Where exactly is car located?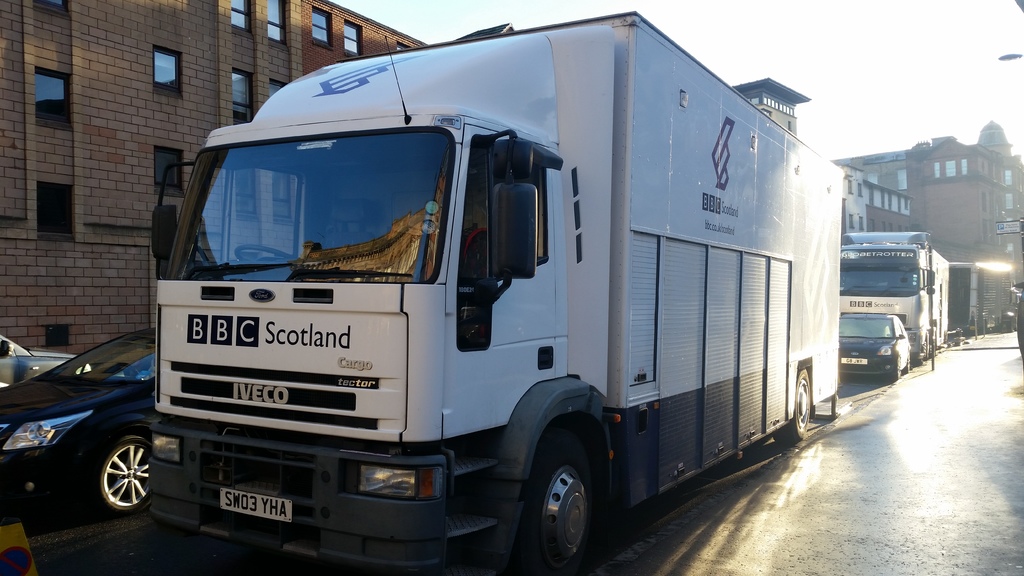
Its bounding box is bbox=(835, 313, 909, 381).
